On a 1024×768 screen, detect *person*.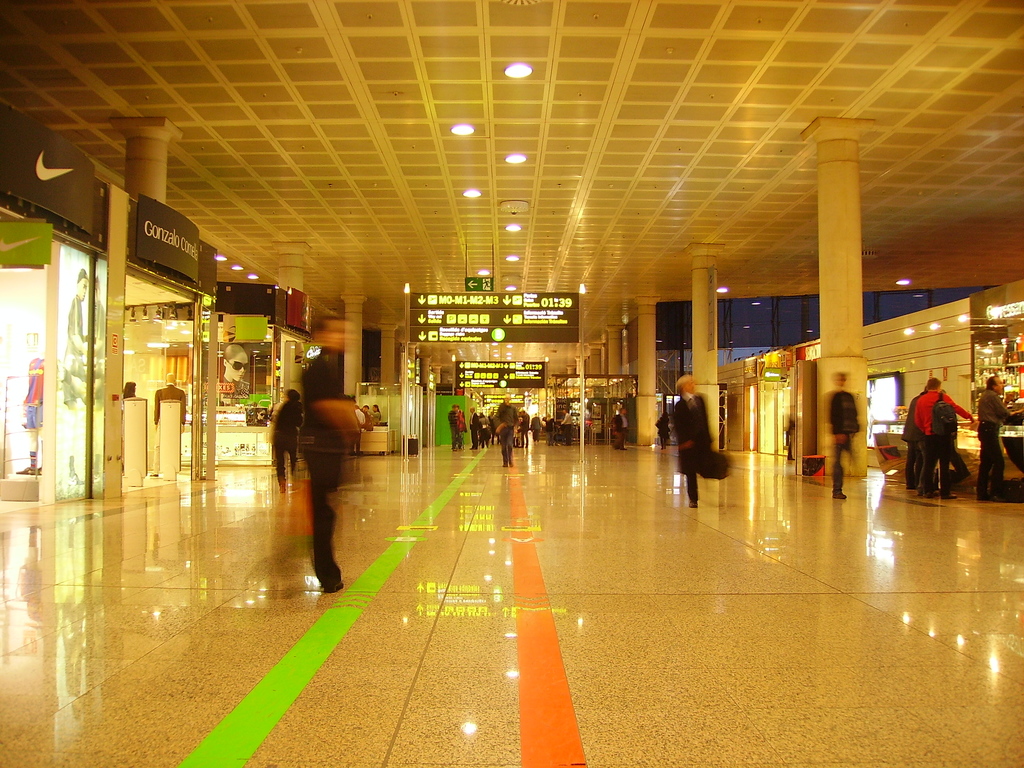
<box>353,404,394,431</box>.
